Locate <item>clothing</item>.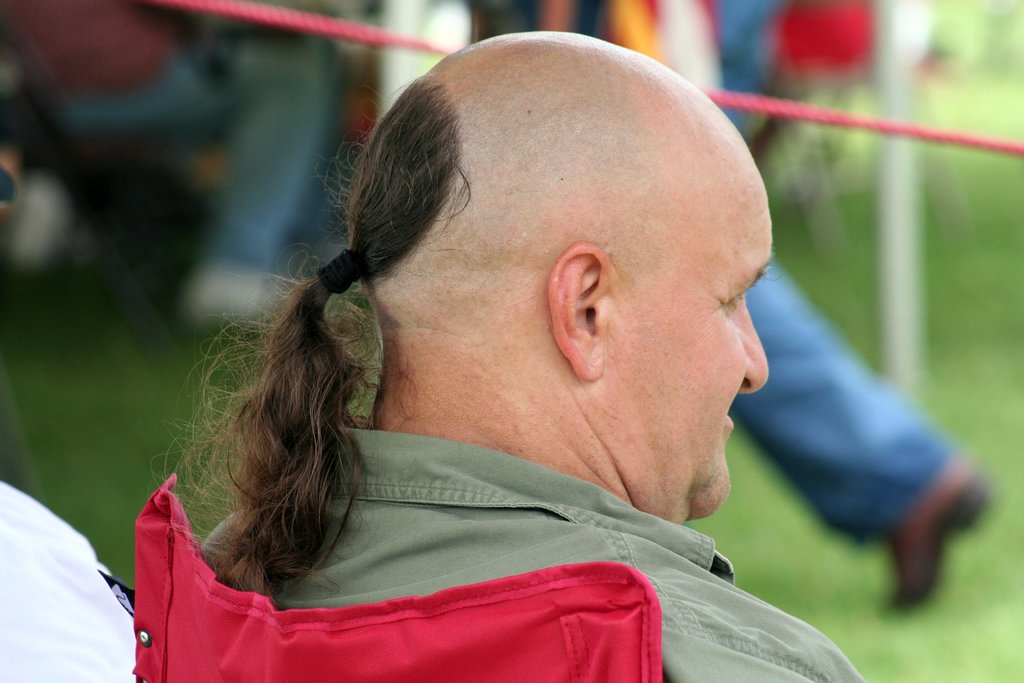
Bounding box: [0,475,152,682].
